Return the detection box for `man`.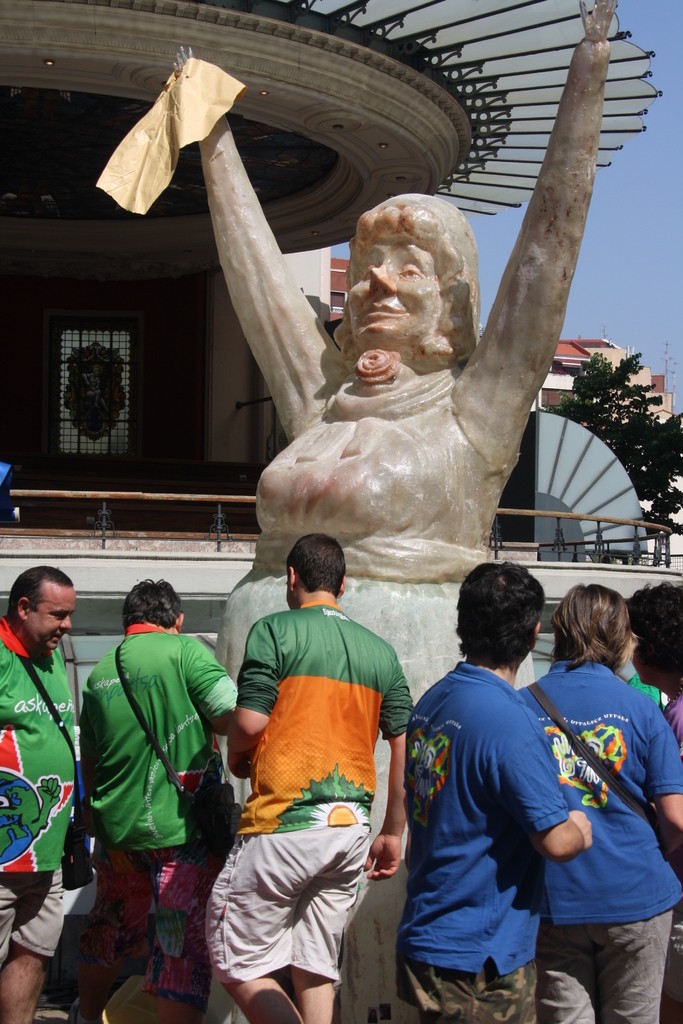
bbox=(79, 576, 240, 1023).
